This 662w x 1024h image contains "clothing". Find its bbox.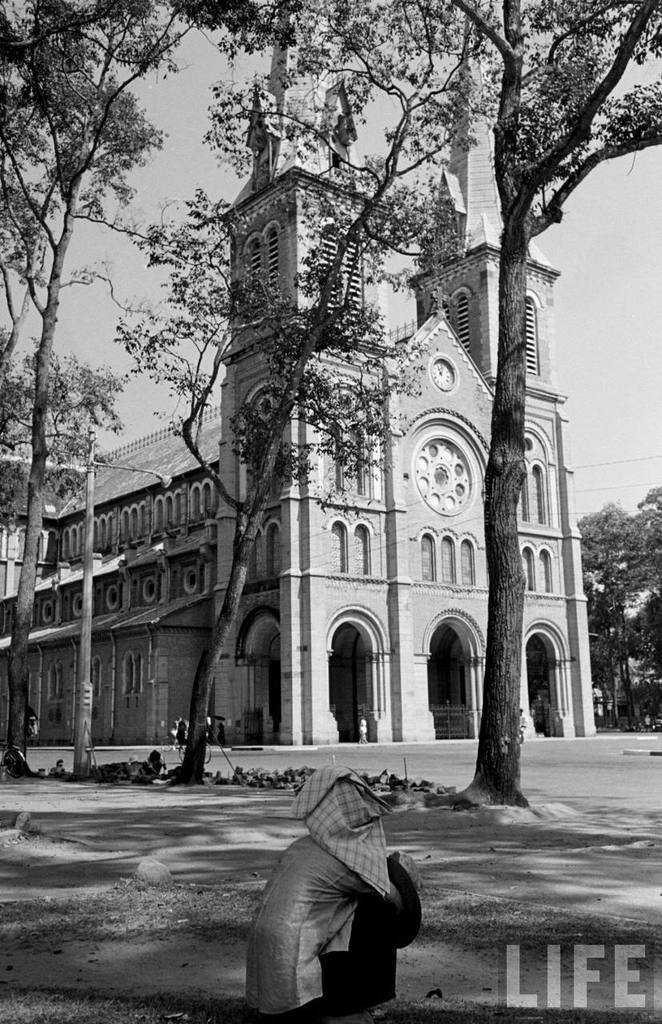
235:790:415:1006.
